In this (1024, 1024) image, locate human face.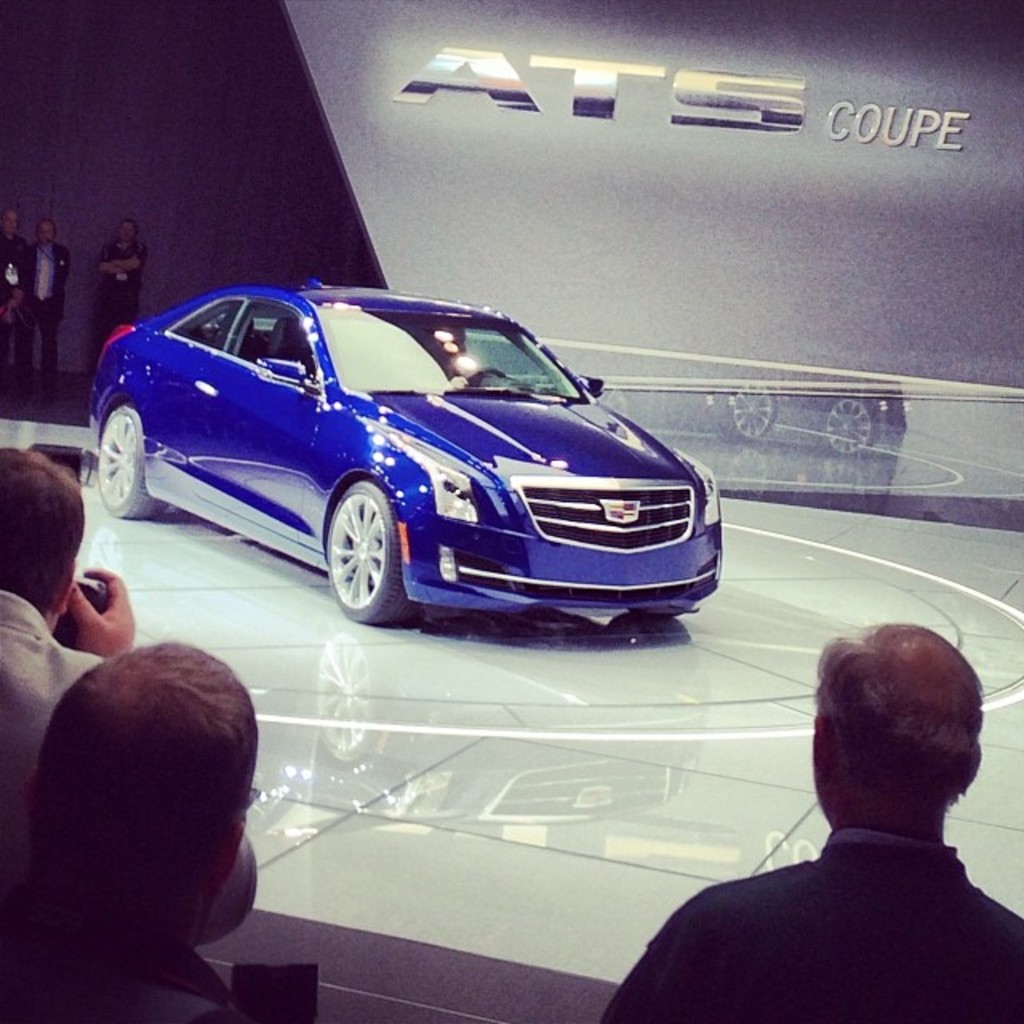
Bounding box: region(42, 224, 51, 238).
